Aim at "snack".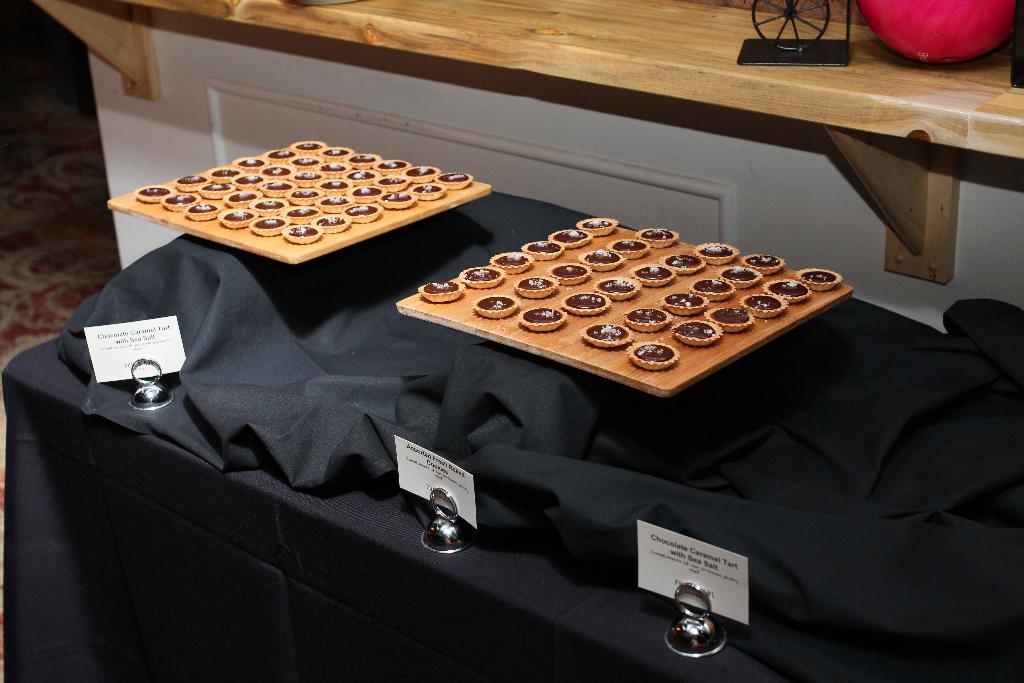
Aimed at bbox(123, 133, 475, 247).
